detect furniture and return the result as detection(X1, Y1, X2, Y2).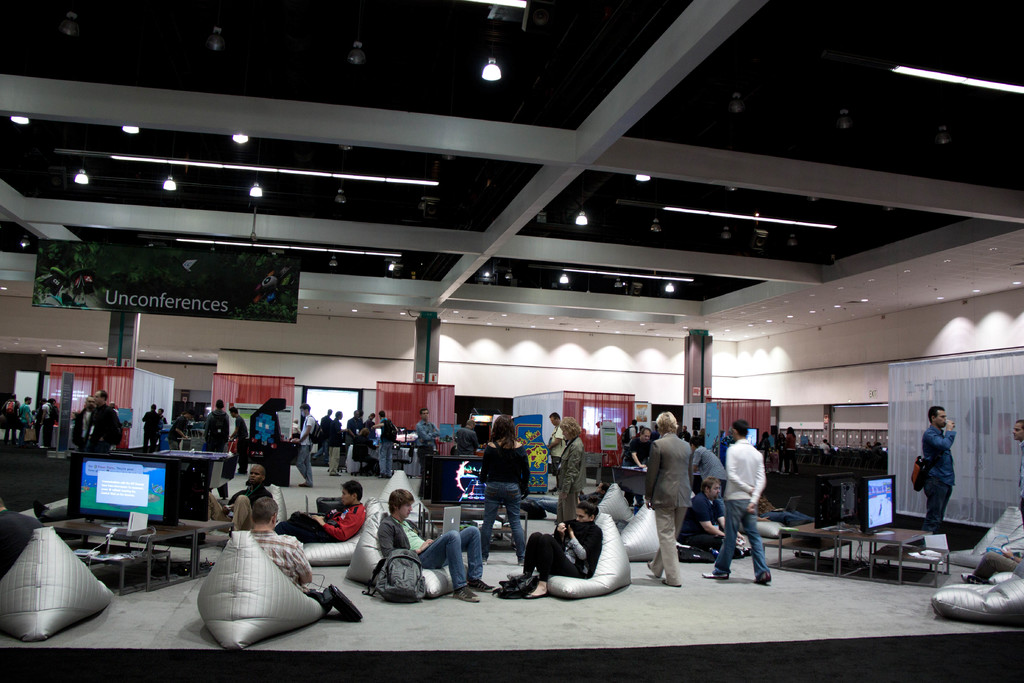
detection(266, 486, 286, 527).
